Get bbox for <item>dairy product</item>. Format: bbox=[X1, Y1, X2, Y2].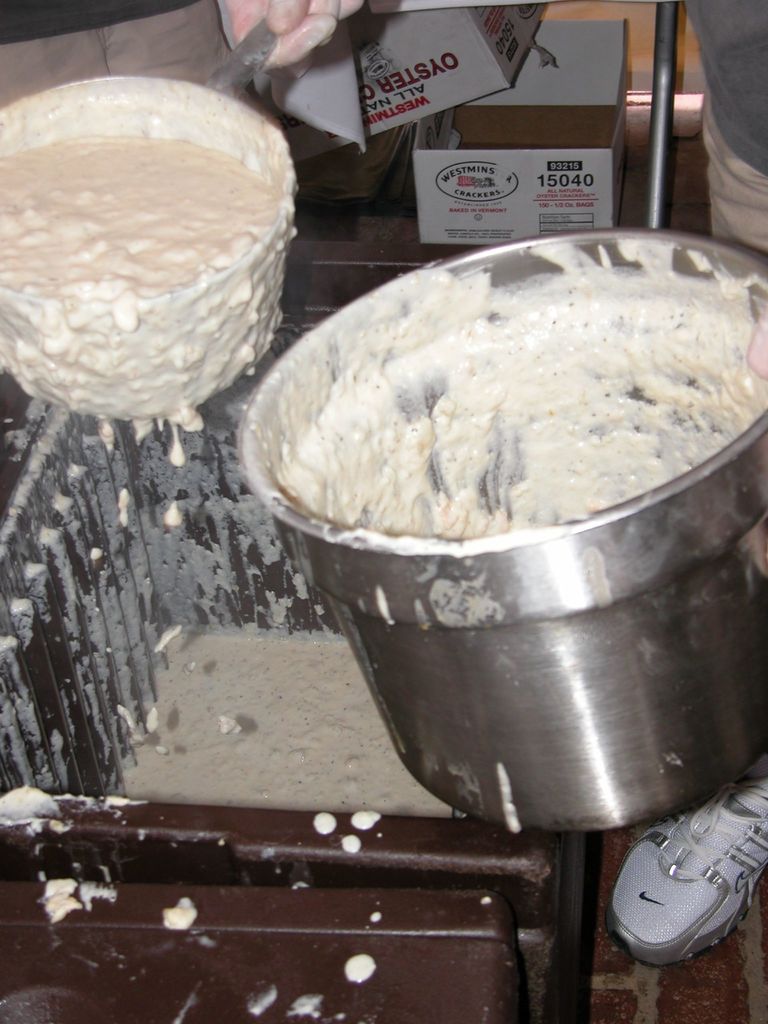
bbox=[0, 124, 299, 419].
